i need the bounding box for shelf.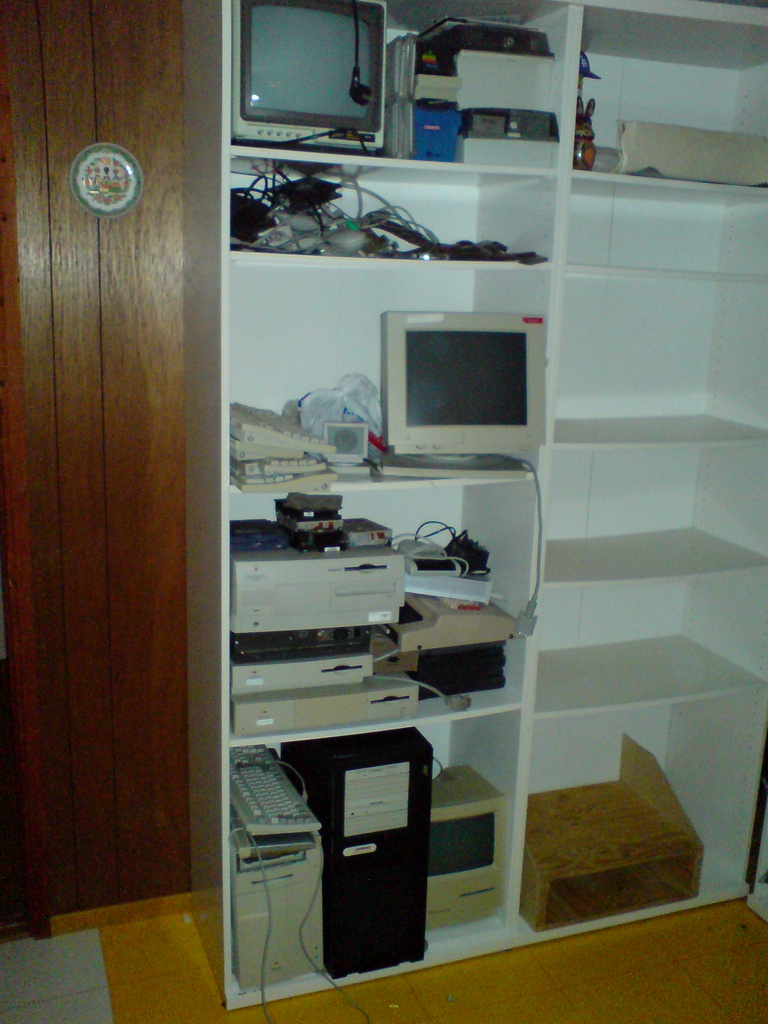
Here it is: [left=540, top=173, right=767, bottom=287].
